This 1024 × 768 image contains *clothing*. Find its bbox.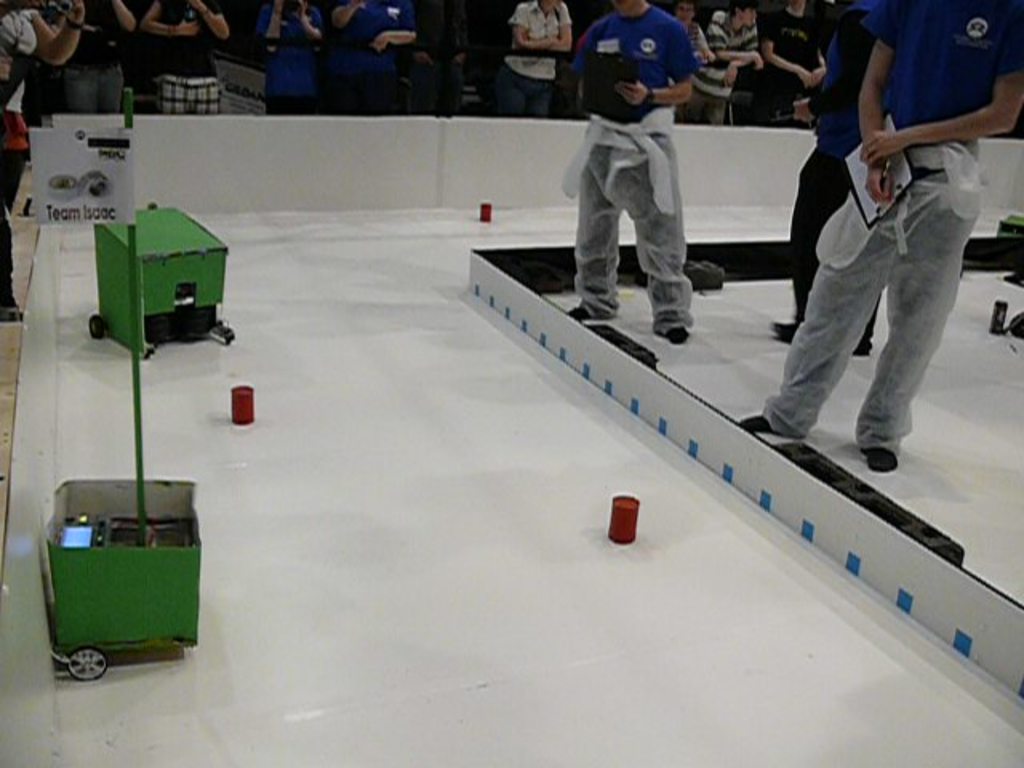
l=272, t=3, r=326, b=128.
